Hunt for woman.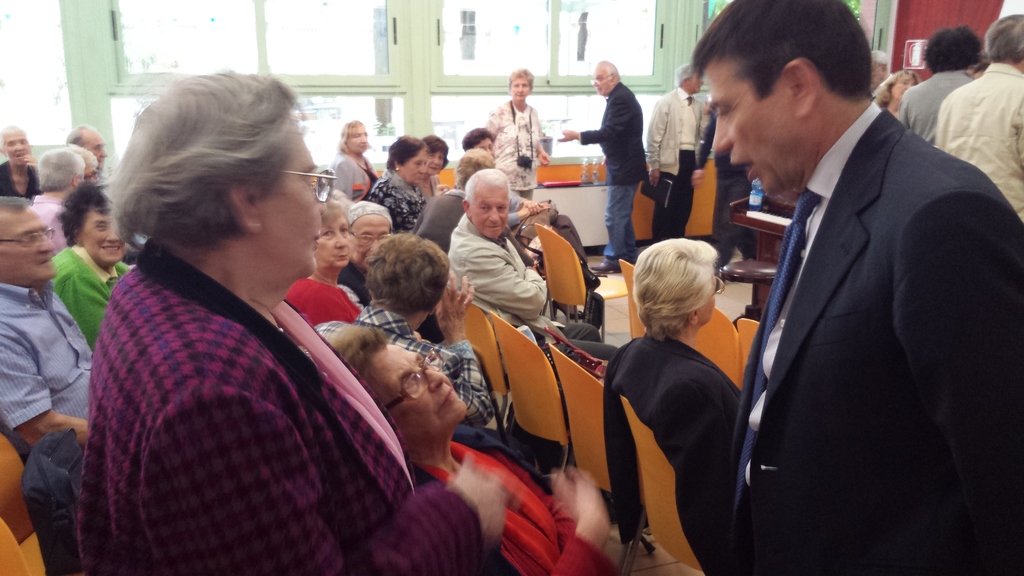
Hunted down at l=419, t=136, r=448, b=204.
